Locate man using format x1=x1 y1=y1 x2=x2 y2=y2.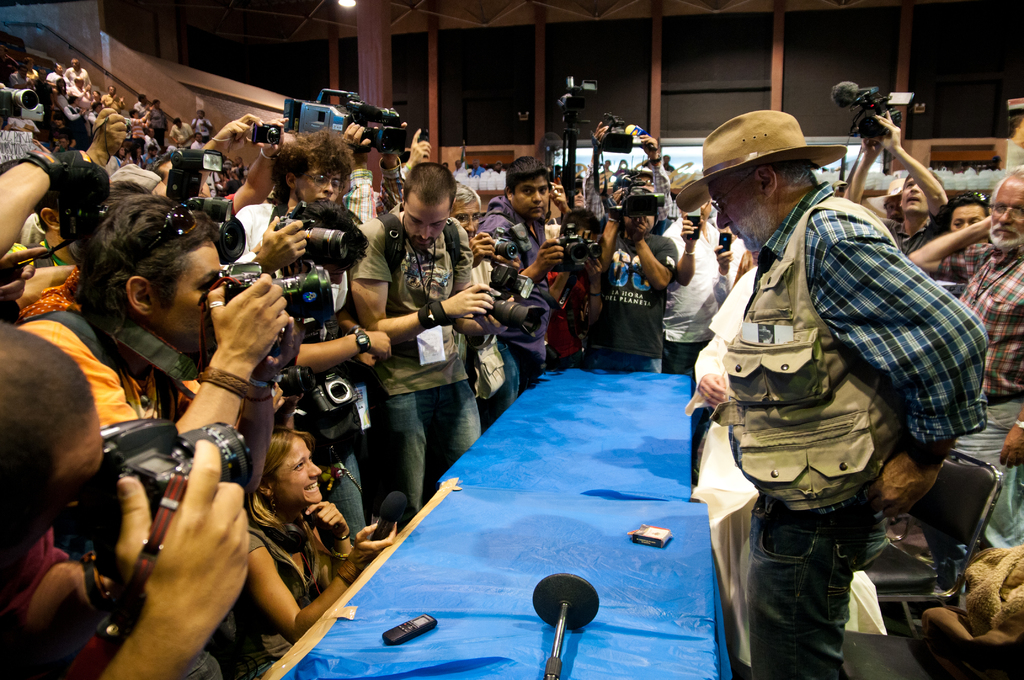
x1=15 y1=195 x2=294 y2=679.
